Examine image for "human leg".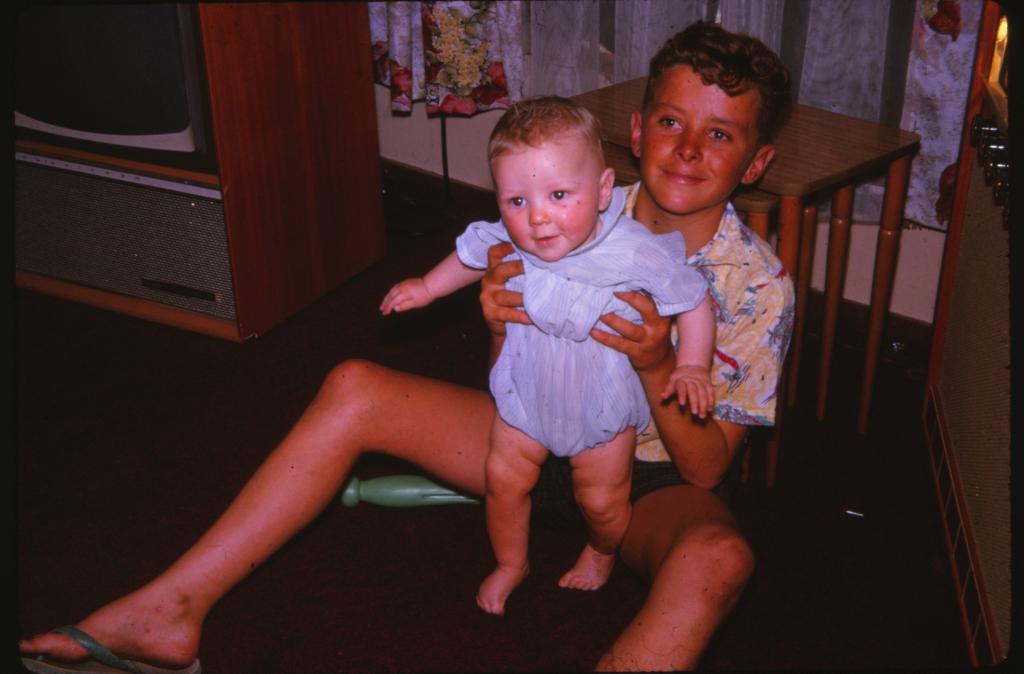
Examination result: bbox(12, 360, 493, 673).
